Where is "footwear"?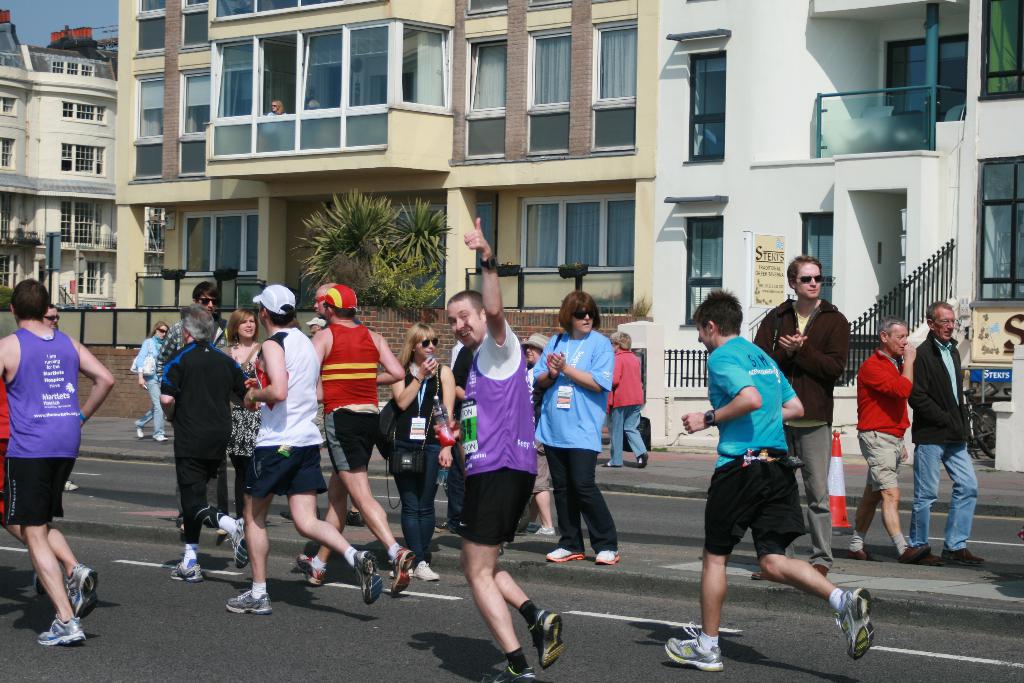
detection(846, 548, 882, 561).
